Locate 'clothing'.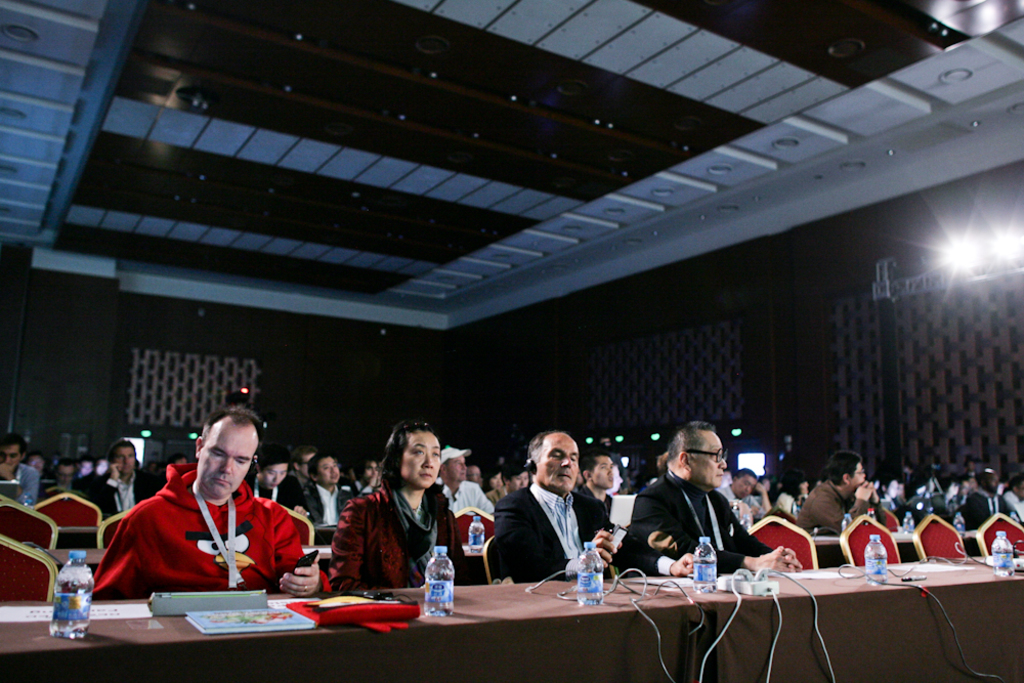
Bounding box: Rect(0, 459, 47, 505).
